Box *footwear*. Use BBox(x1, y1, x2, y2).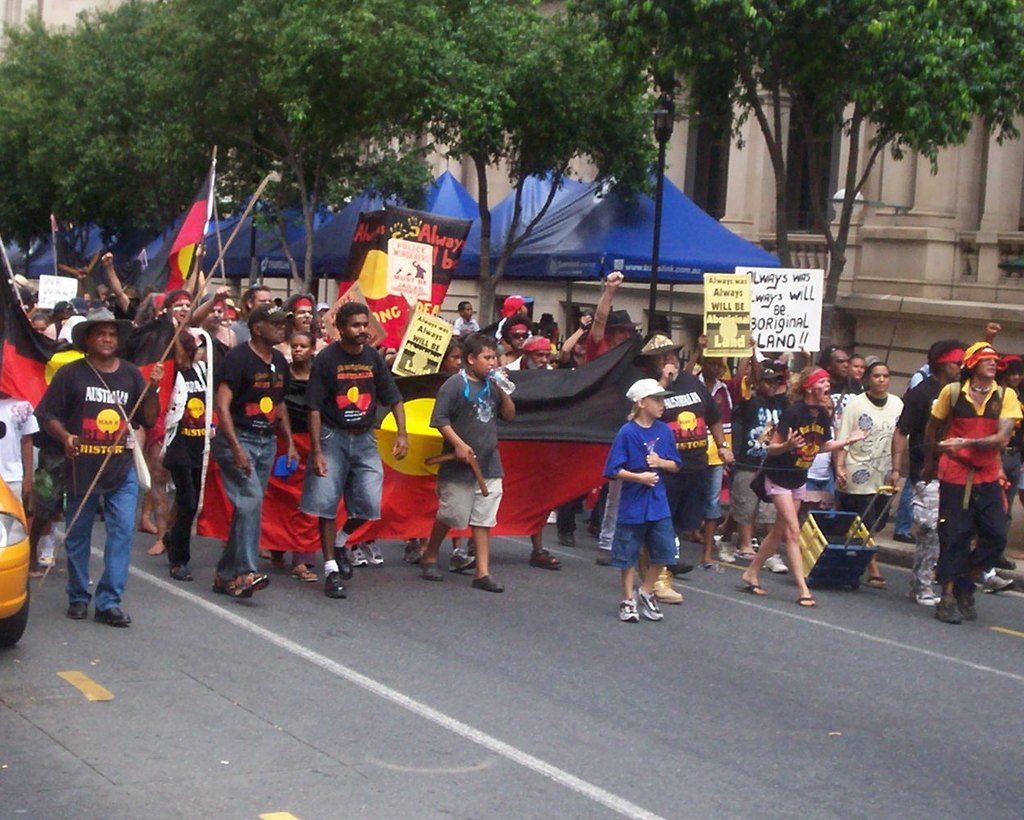
BBox(598, 550, 611, 566).
